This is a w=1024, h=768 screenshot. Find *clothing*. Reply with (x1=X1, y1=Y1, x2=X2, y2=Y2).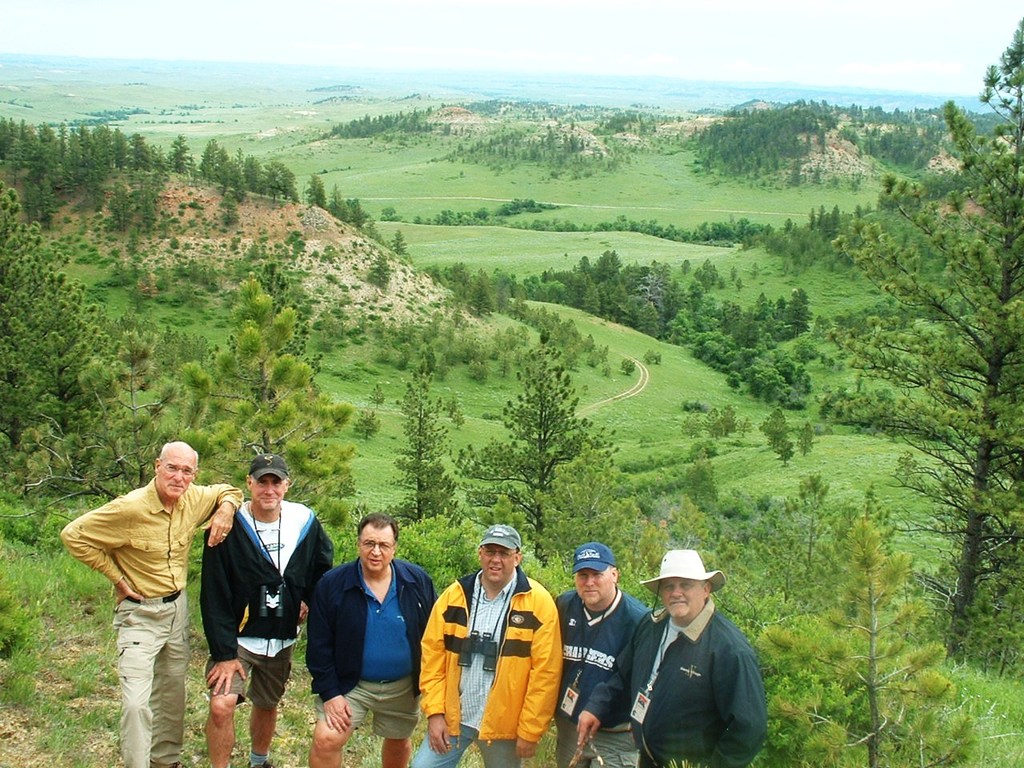
(x1=55, y1=476, x2=247, y2=767).
